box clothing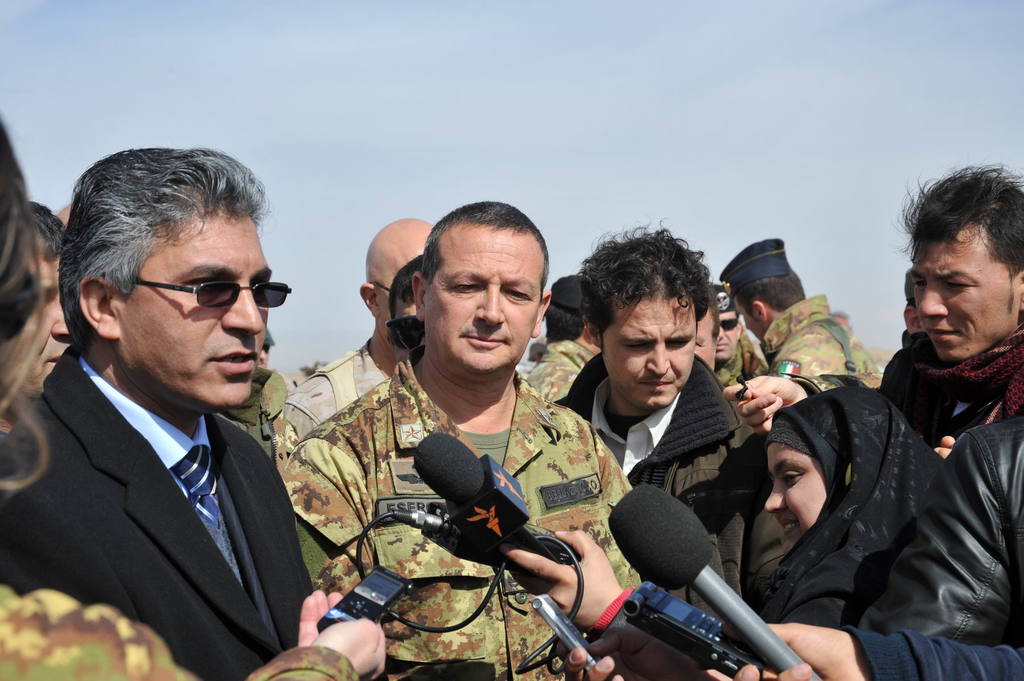
[13,303,334,680]
